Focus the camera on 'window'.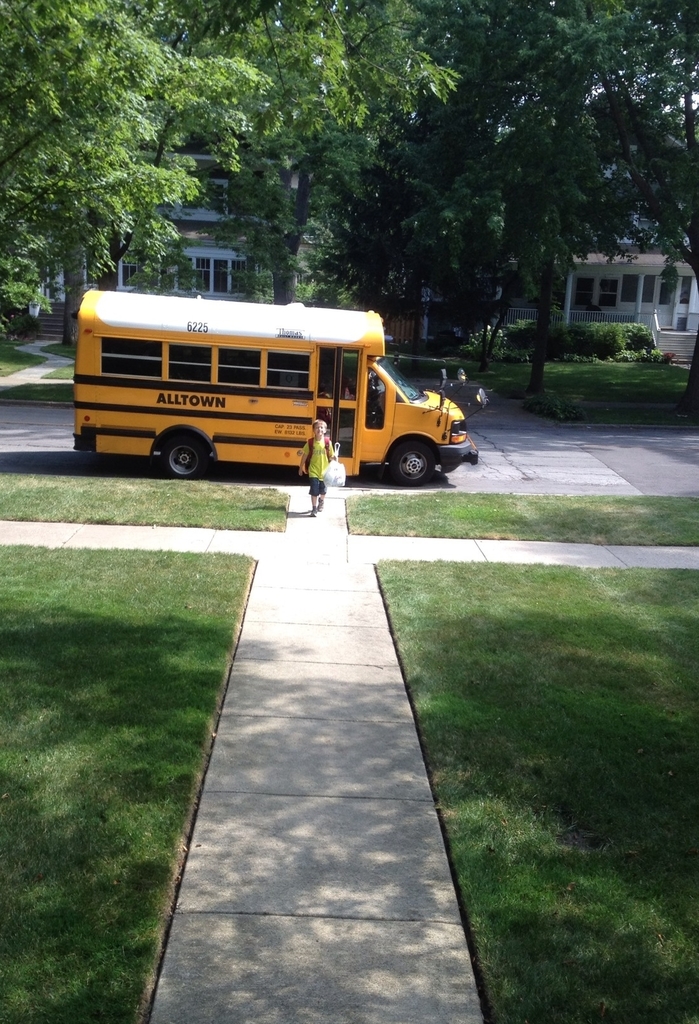
Focus region: (left=644, top=274, right=659, bottom=307).
